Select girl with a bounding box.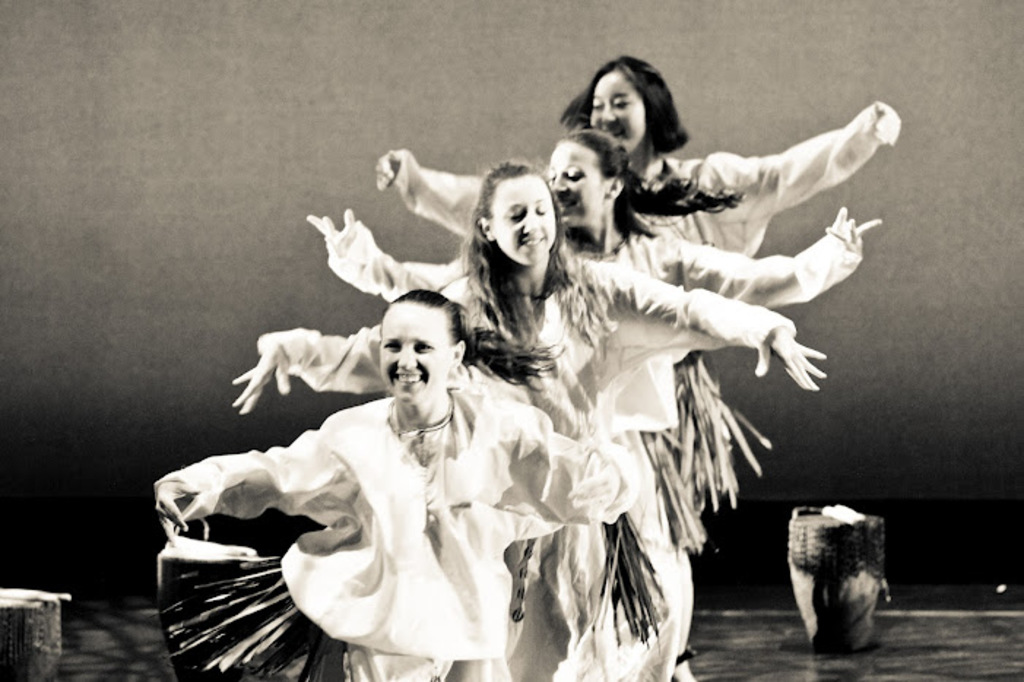
box=[375, 133, 887, 314].
